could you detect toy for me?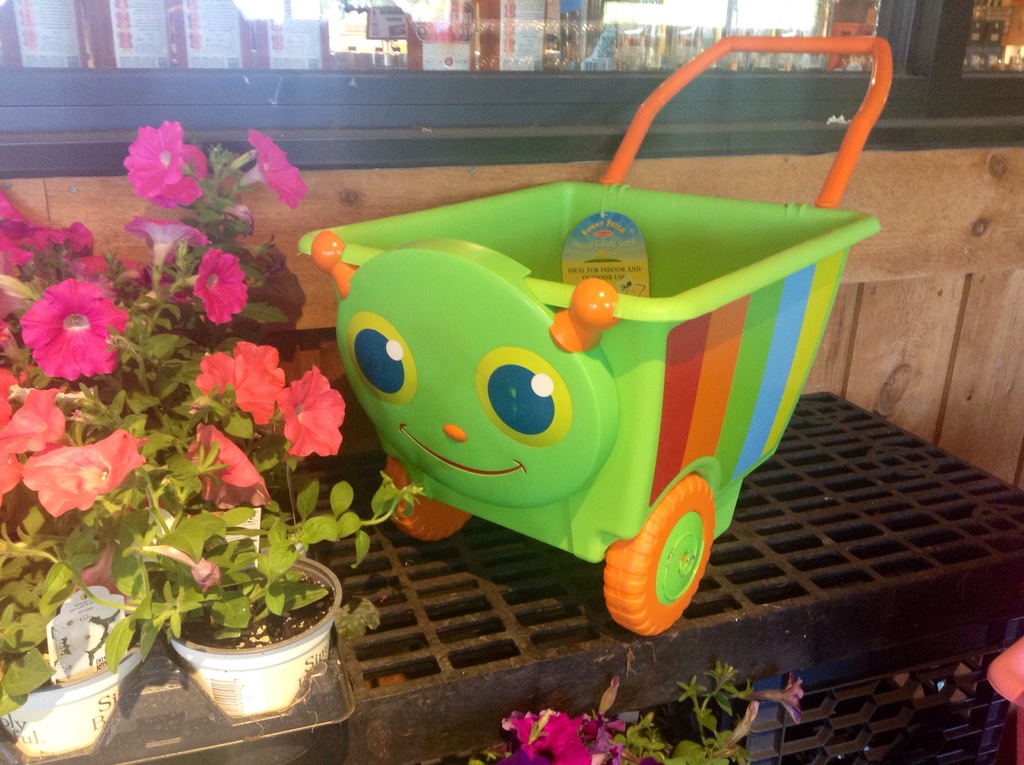
Detection result: <bbox>299, 33, 895, 635</bbox>.
